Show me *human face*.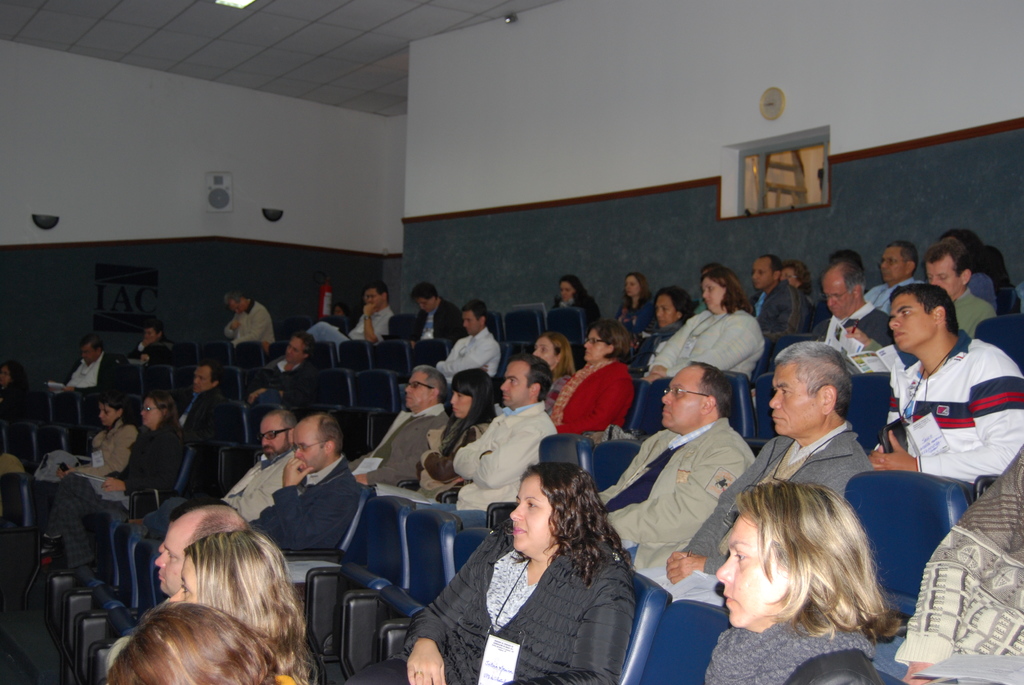
*human face* is here: l=141, t=401, r=163, b=430.
